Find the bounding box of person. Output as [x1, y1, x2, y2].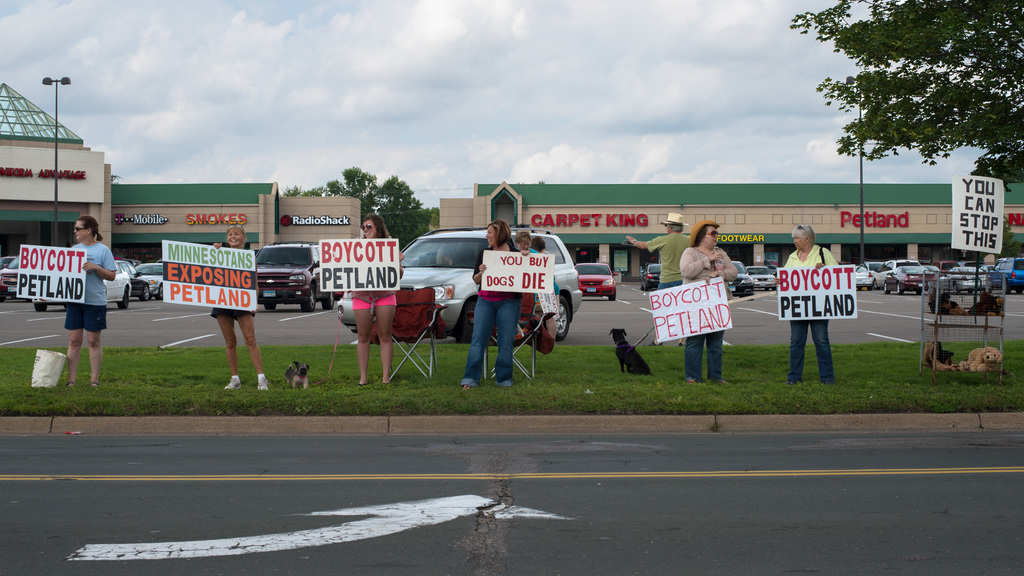
[362, 214, 406, 387].
